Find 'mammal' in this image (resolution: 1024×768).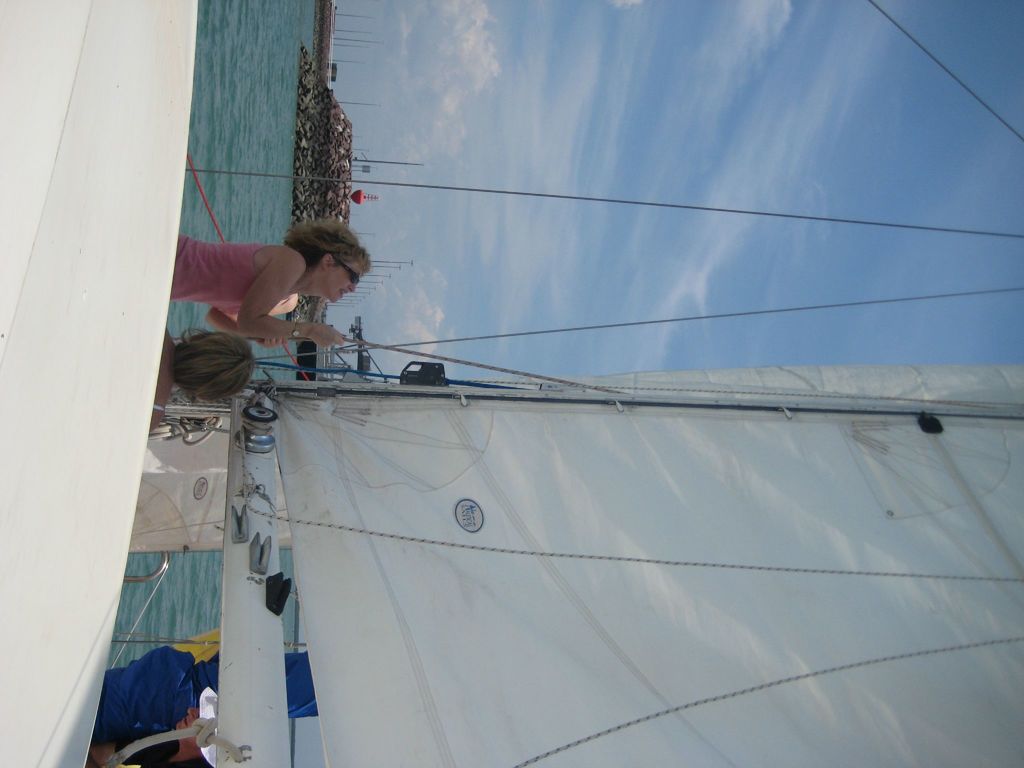
box(171, 221, 385, 365).
